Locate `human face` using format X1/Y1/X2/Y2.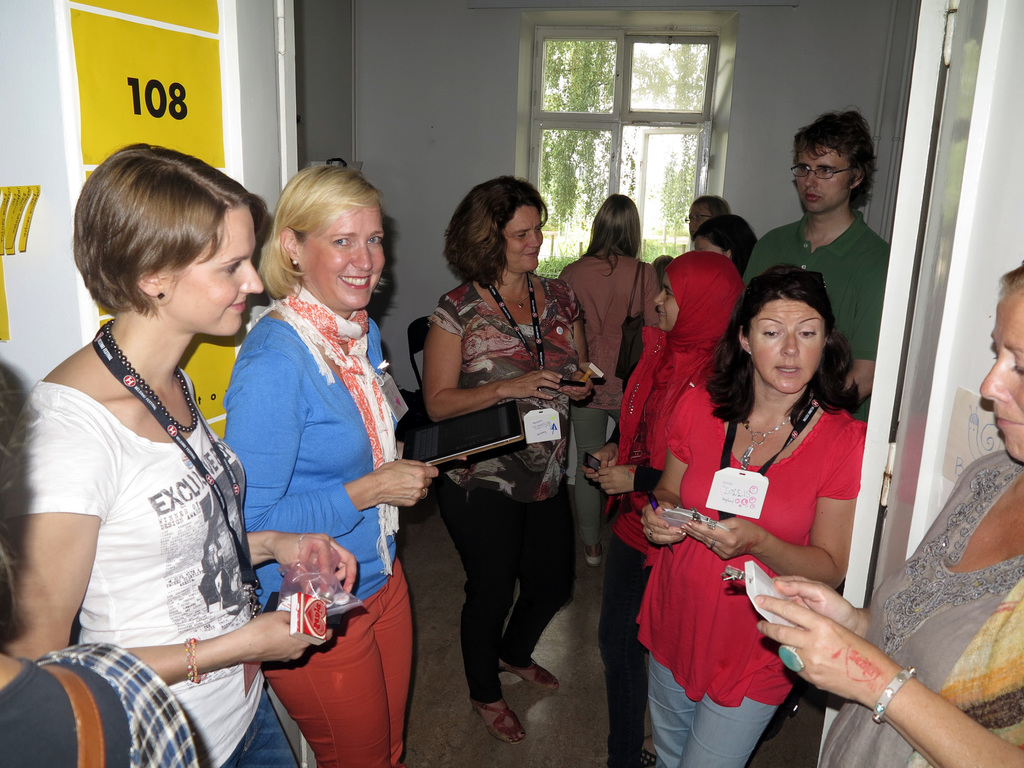
977/291/1023/462.
